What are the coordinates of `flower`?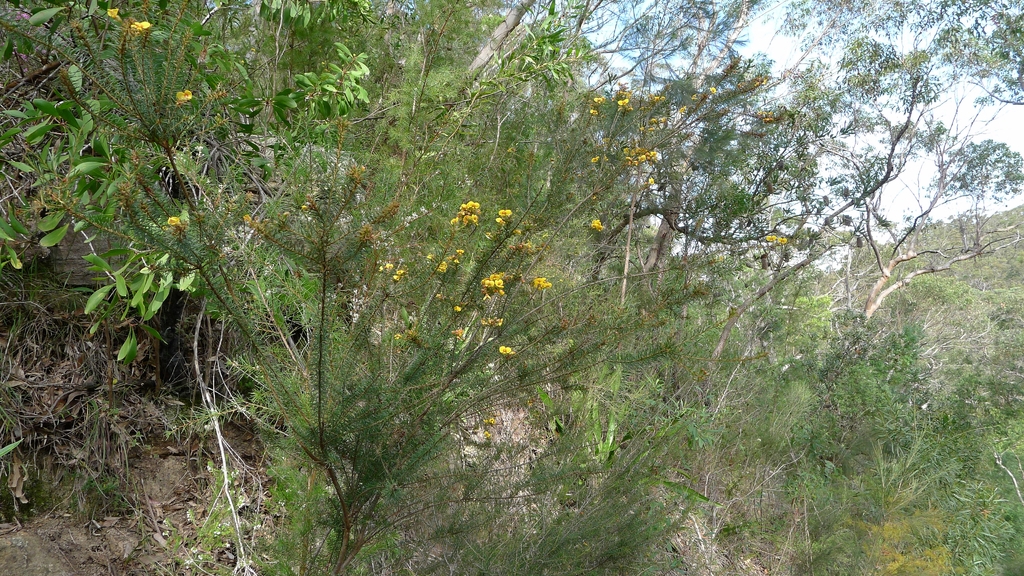
region(451, 261, 461, 266).
